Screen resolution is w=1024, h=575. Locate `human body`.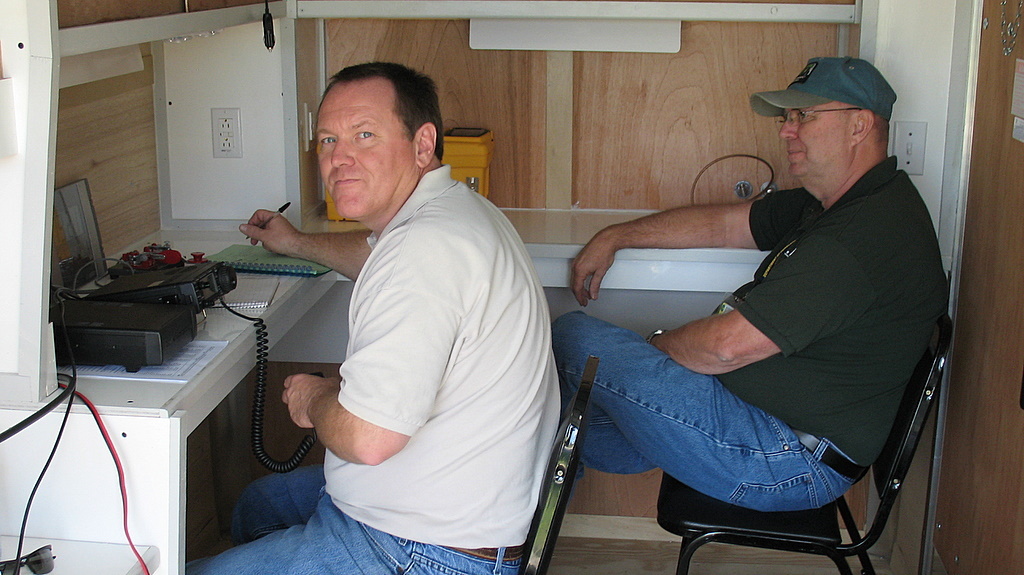
{"x1": 190, "y1": 62, "x2": 574, "y2": 574}.
